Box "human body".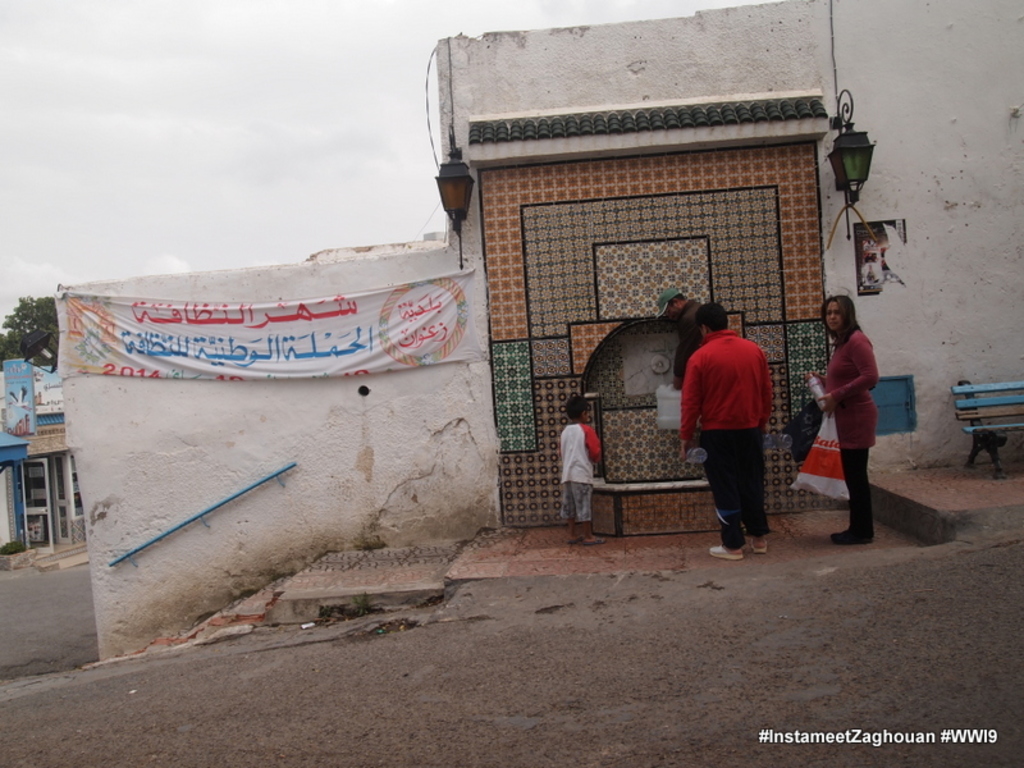
{"x1": 799, "y1": 297, "x2": 895, "y2": 545}.
